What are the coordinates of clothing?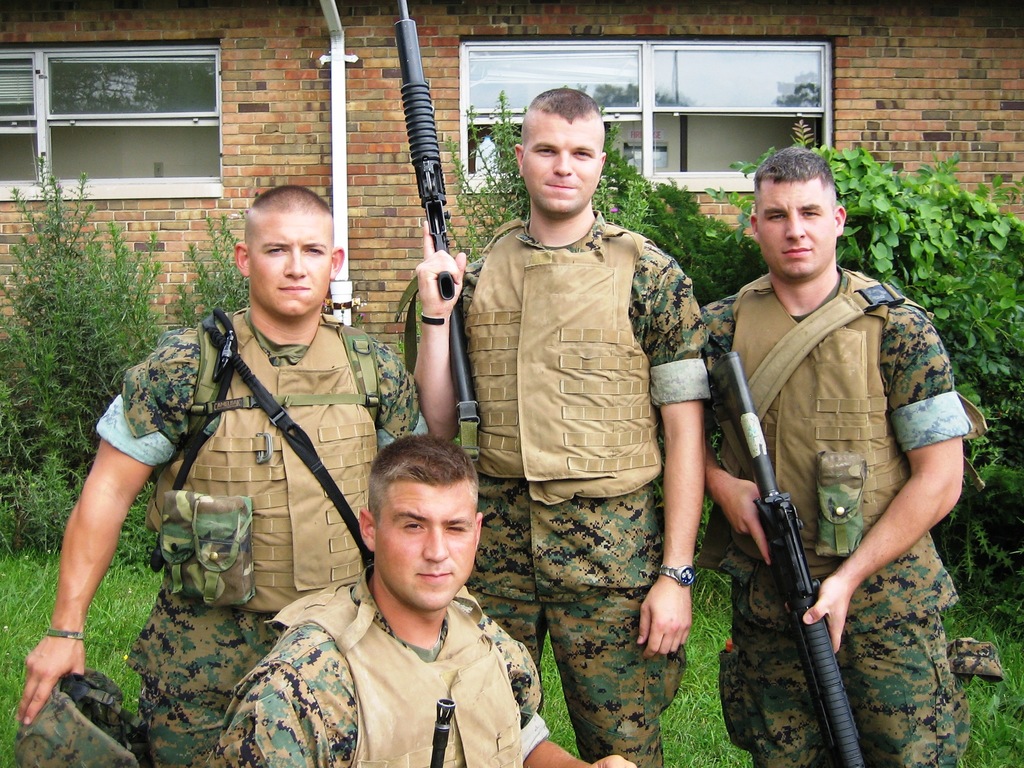
207/563/552/767.
